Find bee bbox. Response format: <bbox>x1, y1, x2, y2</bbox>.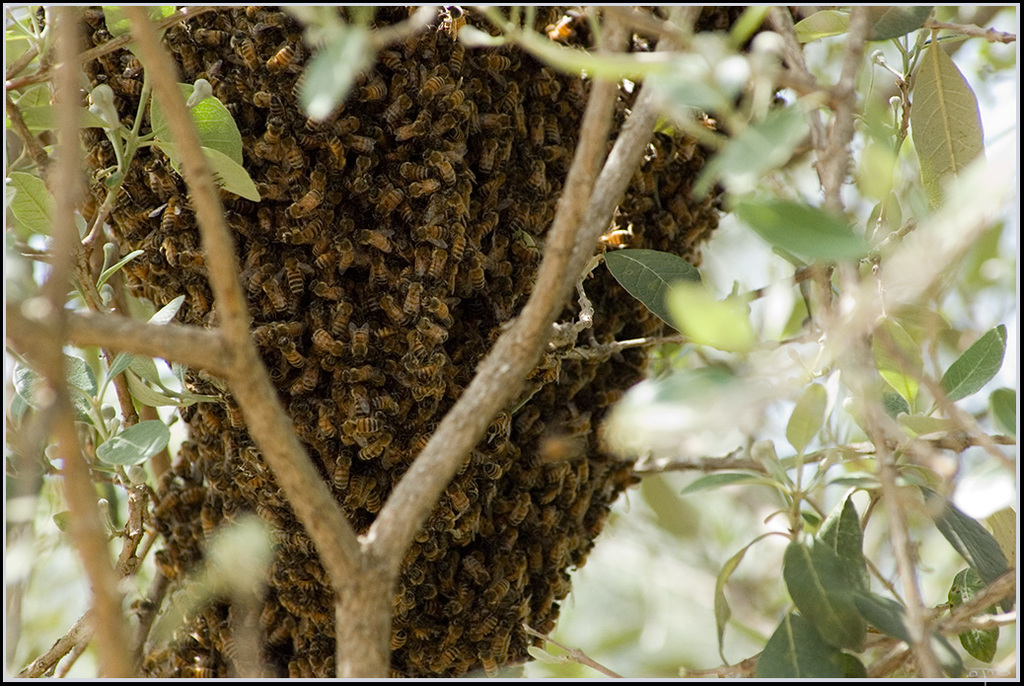
<bbox>547, 142, 565, 168</bbox>.
